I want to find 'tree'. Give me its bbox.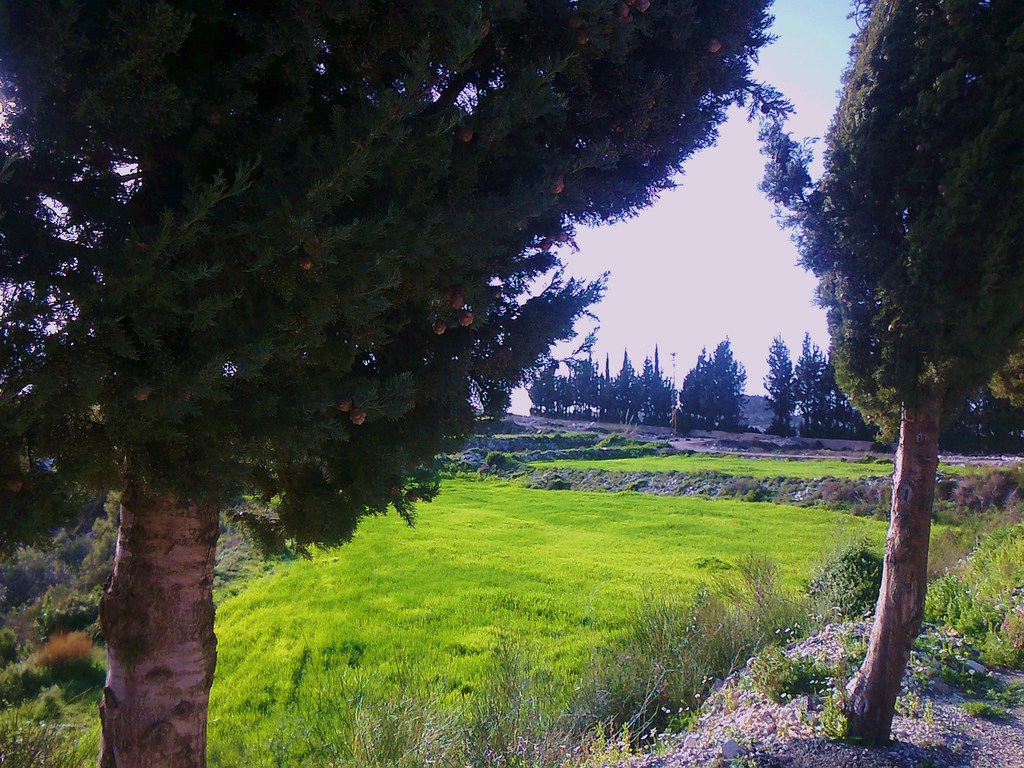
<box>752,0,1023,749</box>.
